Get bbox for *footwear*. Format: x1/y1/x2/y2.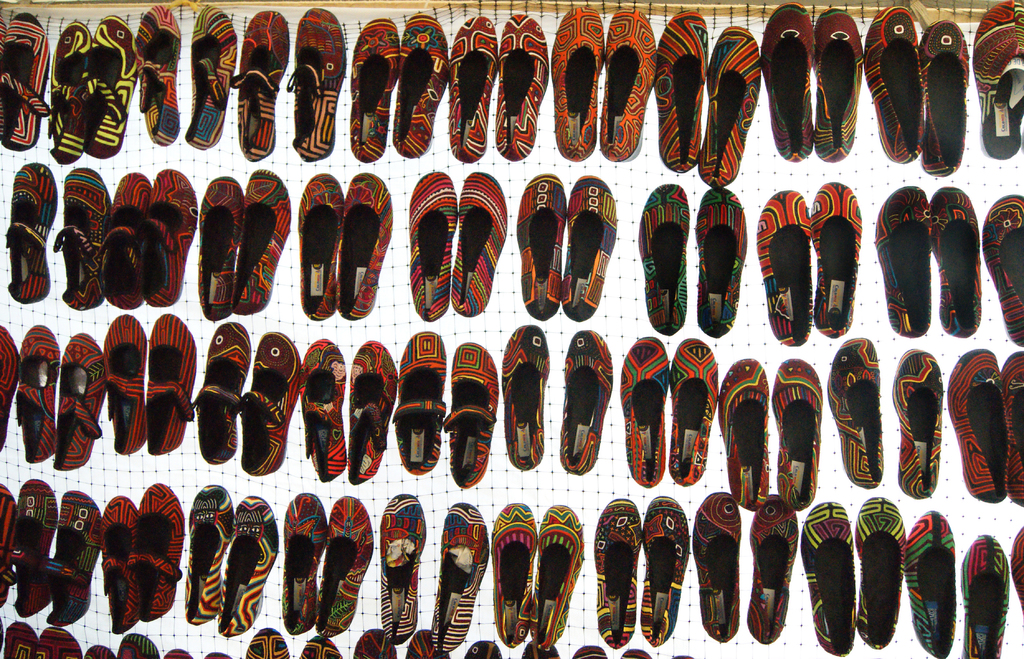
102/314/145/455.
